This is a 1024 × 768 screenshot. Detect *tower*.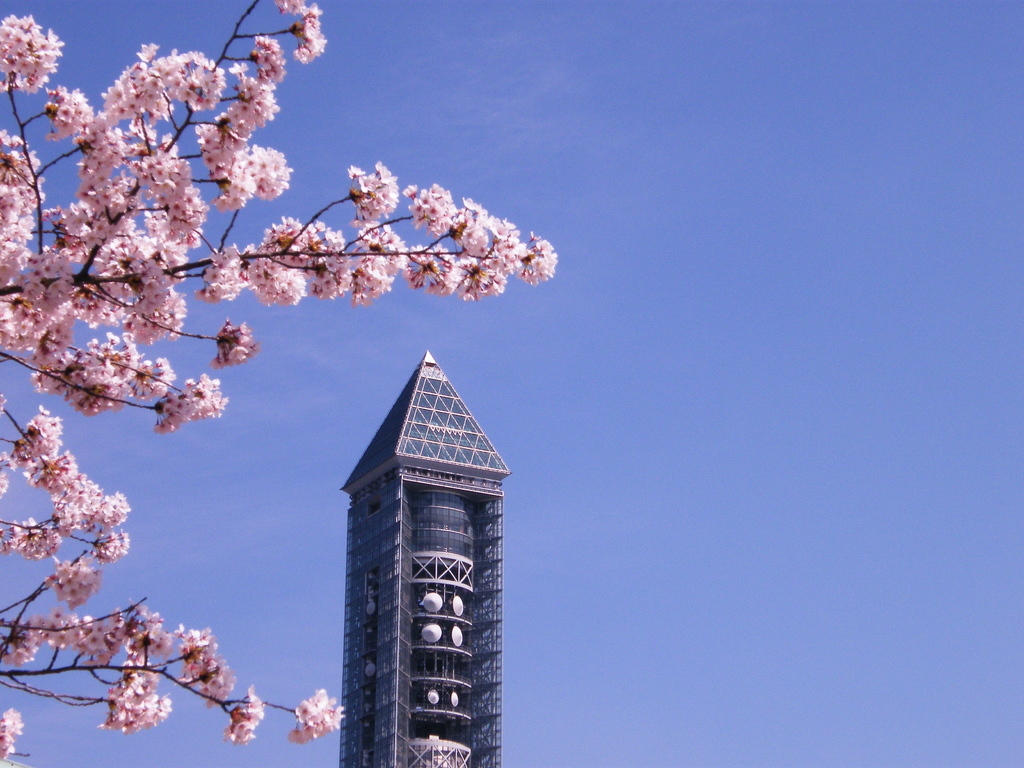
Rect(308, 334, 526, 749).
